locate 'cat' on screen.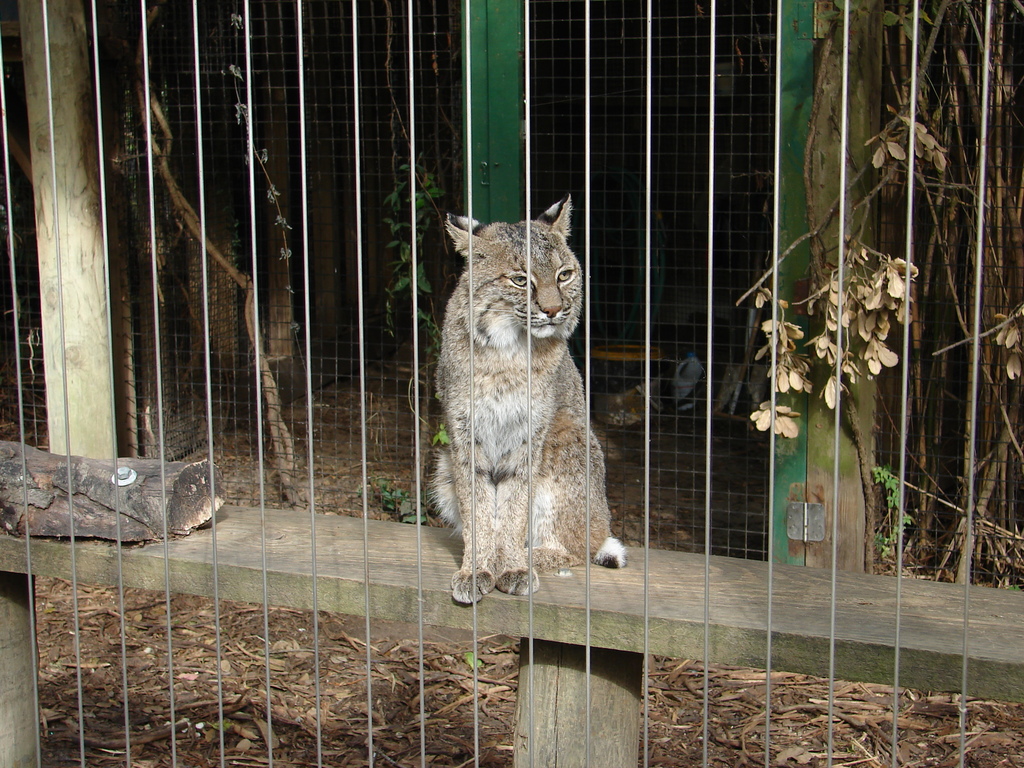
On screen at (left=424, top=188, right=632, bottom=611).
